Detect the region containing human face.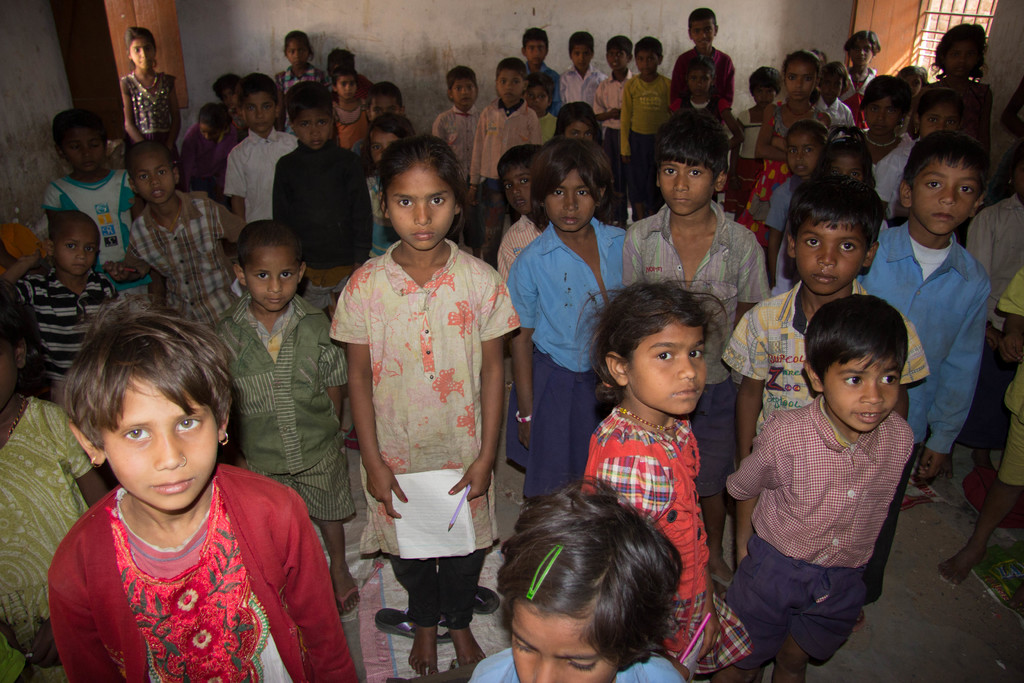
bbox=[56, 229, 95, 274].
